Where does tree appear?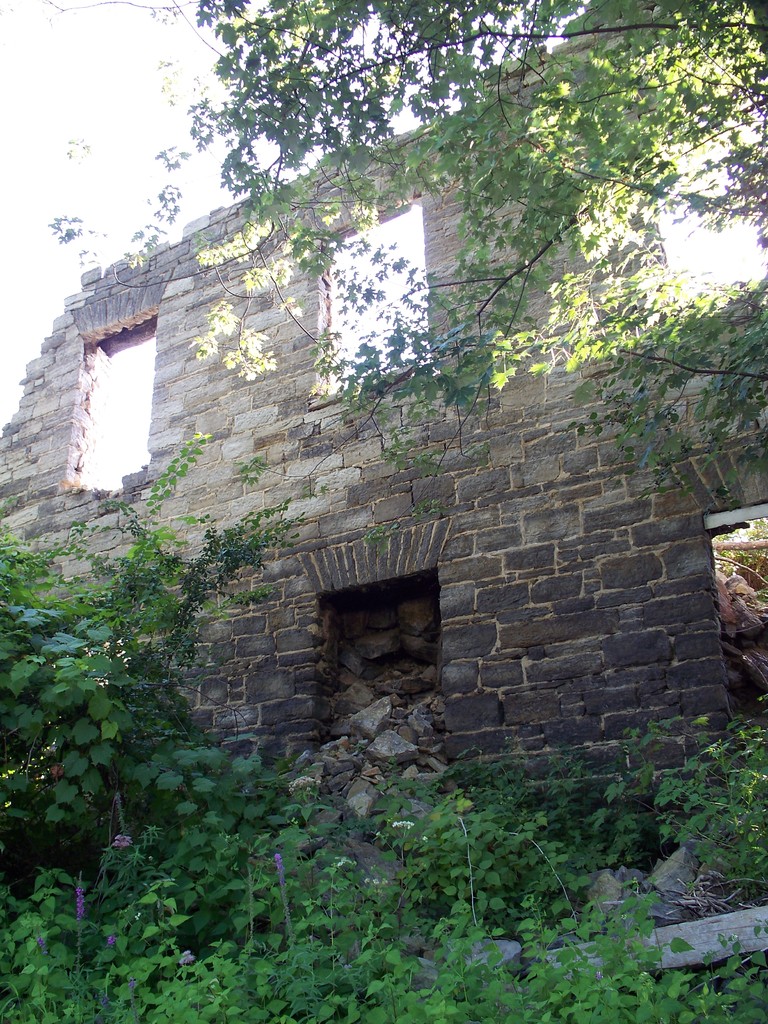
Appears at [36,0,767,472].
